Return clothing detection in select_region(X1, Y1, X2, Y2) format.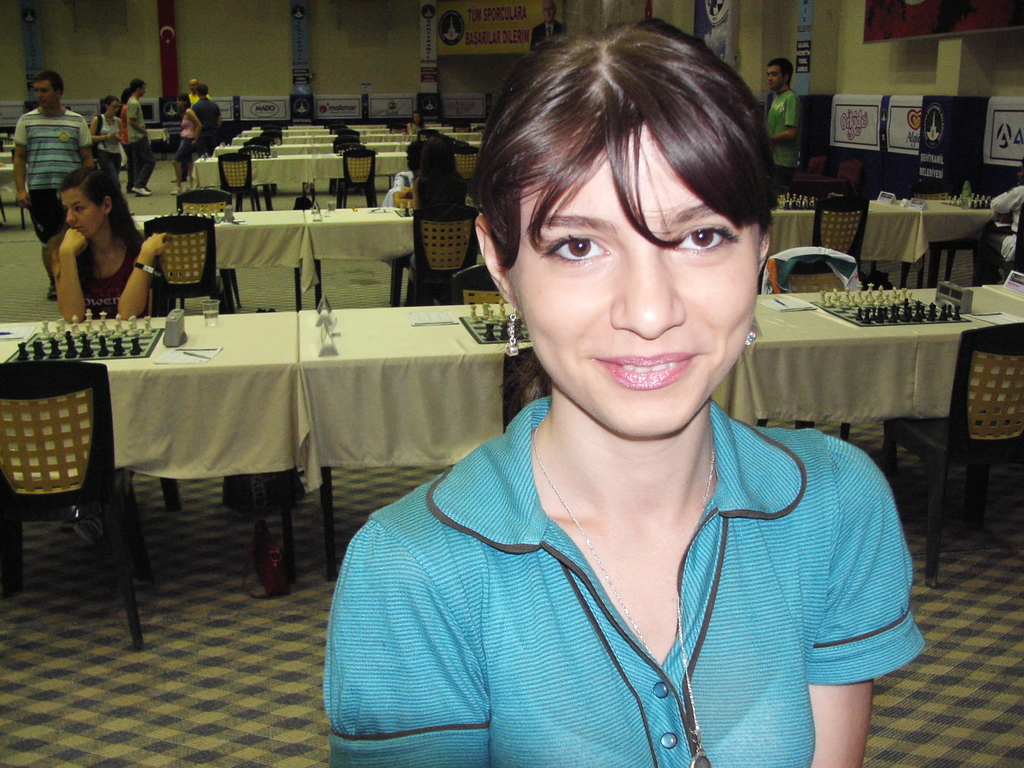
select_region(335, 418, 892, 765).
